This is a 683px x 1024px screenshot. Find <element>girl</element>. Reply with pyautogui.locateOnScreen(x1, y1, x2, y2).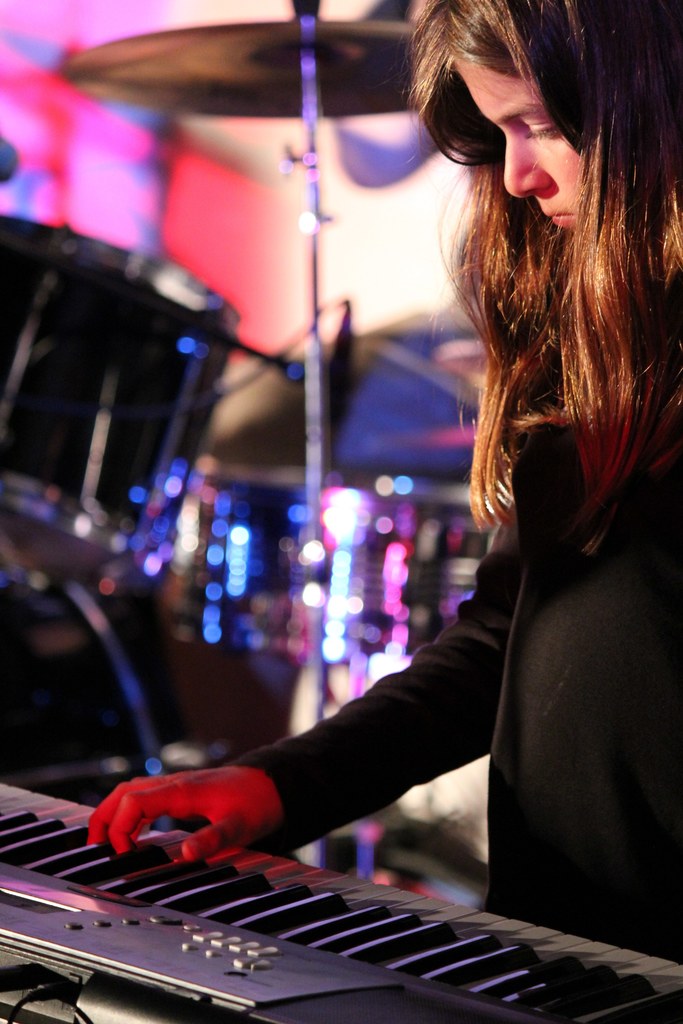
pyautogui.locateOnScreen(88, 0, 682, 963).
